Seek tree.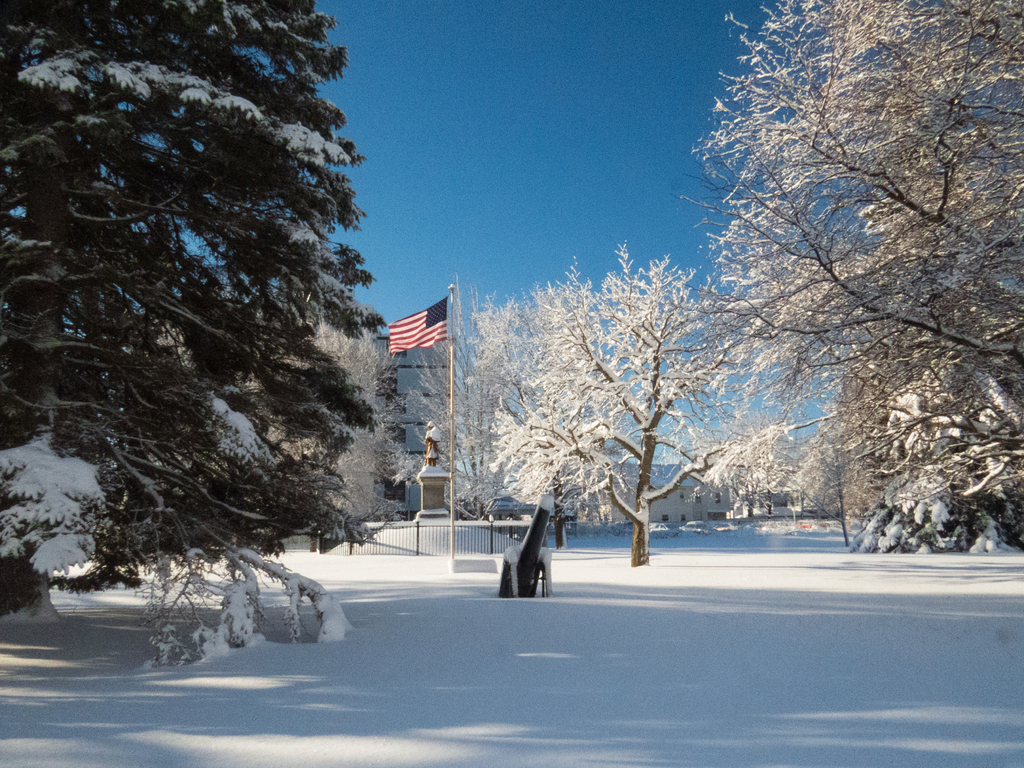
rect(399, 270, 620, 559).
